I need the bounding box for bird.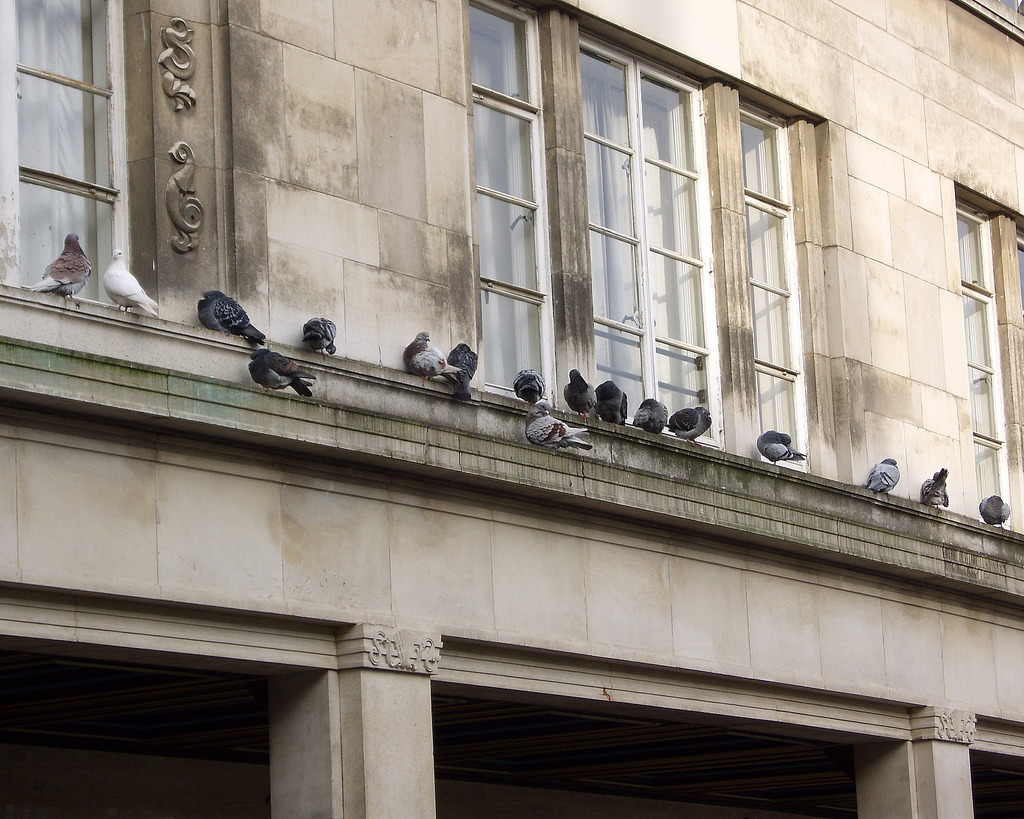
Here it is: crop(302, 314, 348, 359).
